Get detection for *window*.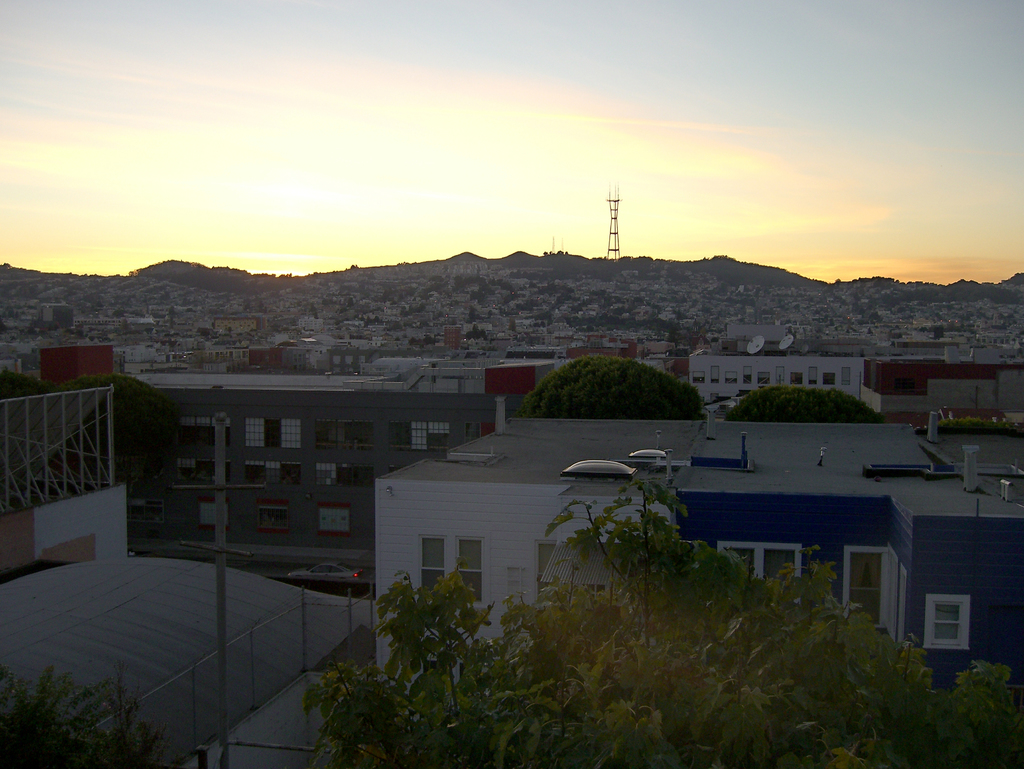
Detection: 696 370 706 383.
